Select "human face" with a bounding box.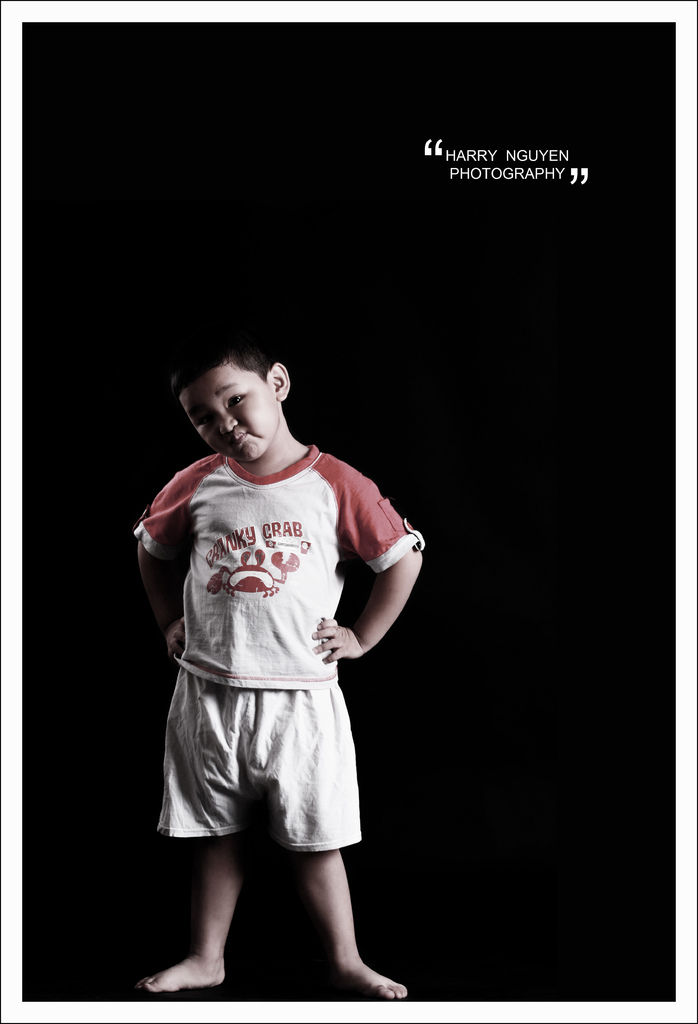
box=[178, 363, 269, 467].
